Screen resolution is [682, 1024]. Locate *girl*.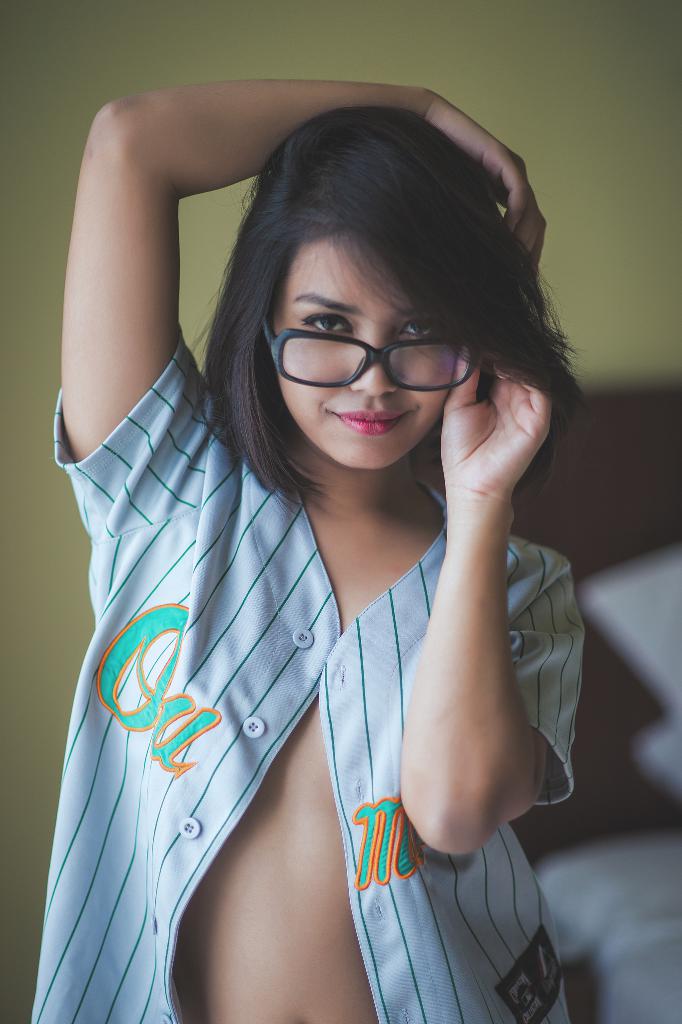
region(51, 90, 587, 1023).
